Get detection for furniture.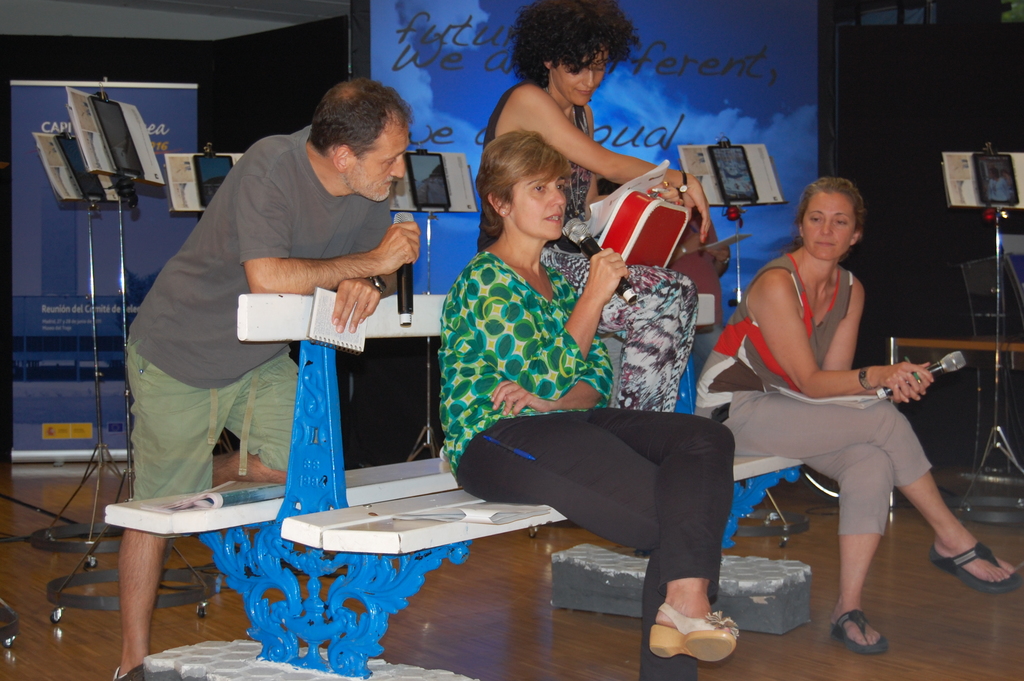
Detection: {"left": 28, "top": 211, "right": 125, "bottom": 569}.
